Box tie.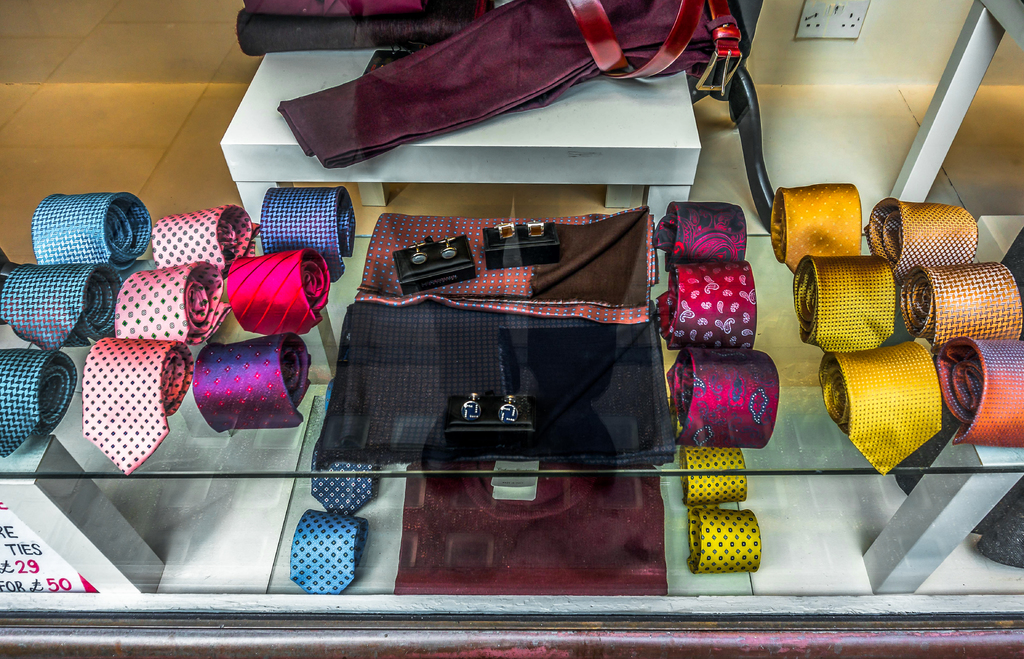
box=[660, 254, 754, 348].
